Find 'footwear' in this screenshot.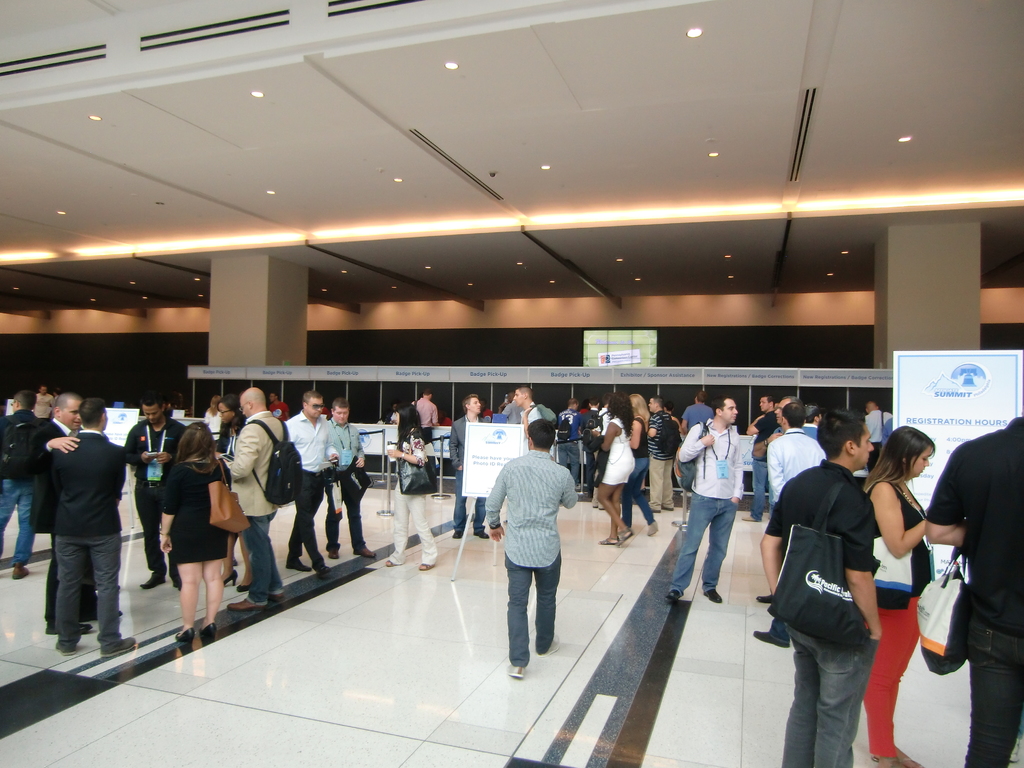
The bounding box for 'footwear' is region(440, 528, 460, 536).
